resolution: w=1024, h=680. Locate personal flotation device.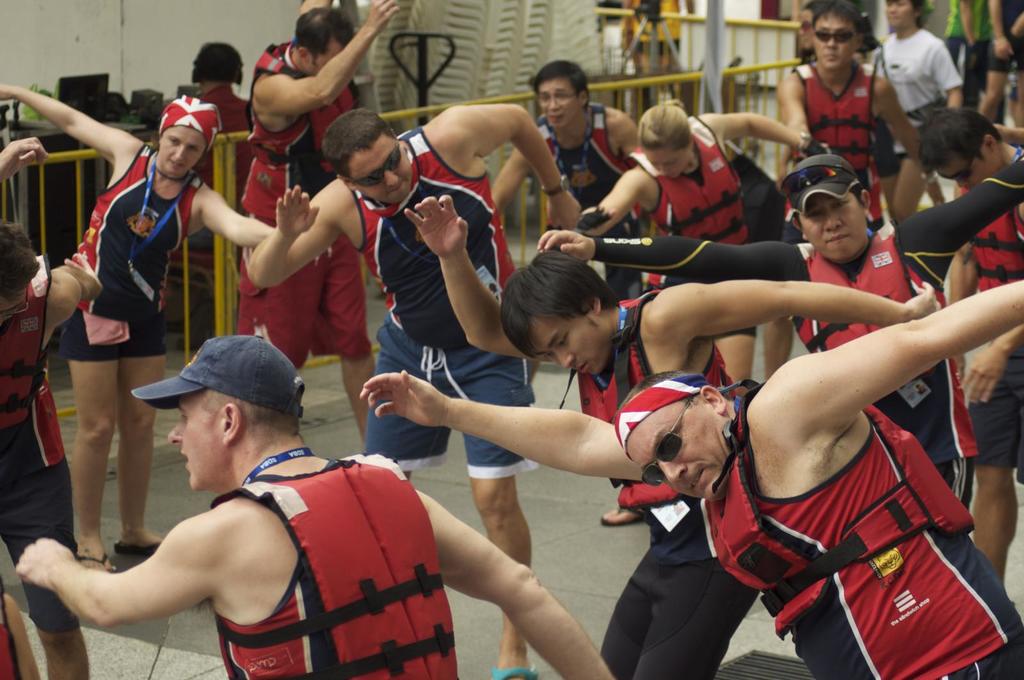
bbox(969, 148, 1023, 296).
